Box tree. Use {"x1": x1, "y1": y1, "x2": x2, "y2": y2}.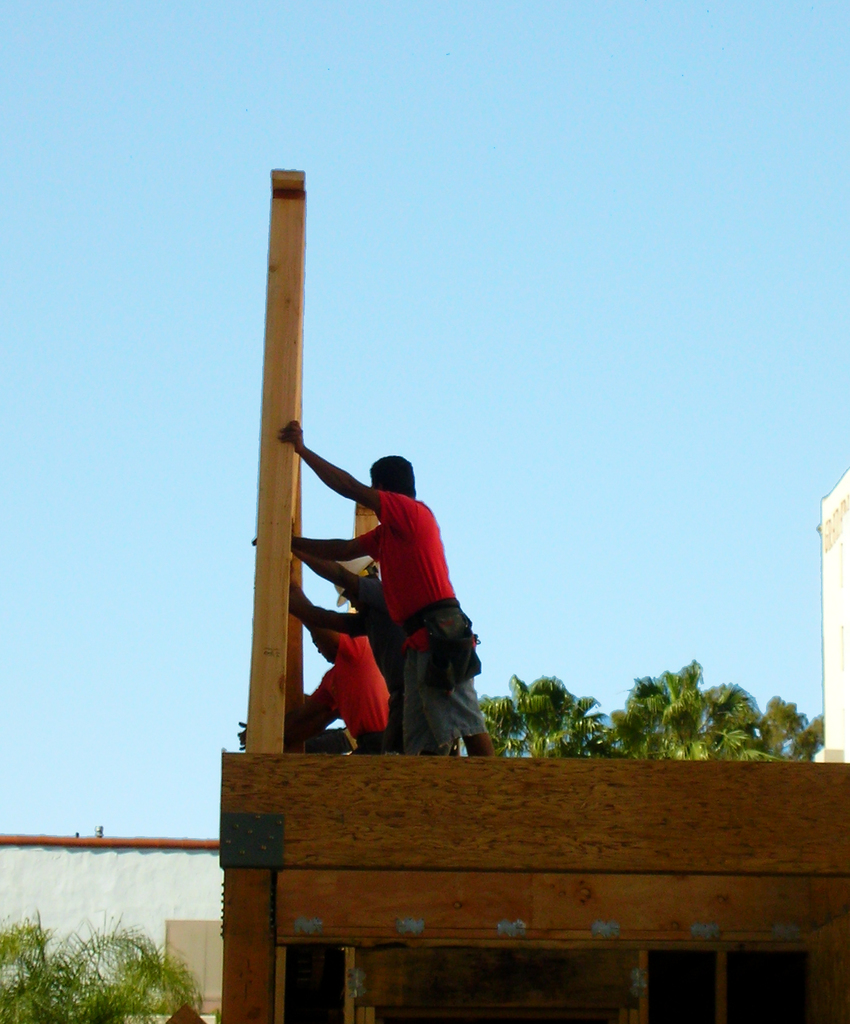
{"x1": 460, "y1": 668, "x2": 630, "y2": 767}.
